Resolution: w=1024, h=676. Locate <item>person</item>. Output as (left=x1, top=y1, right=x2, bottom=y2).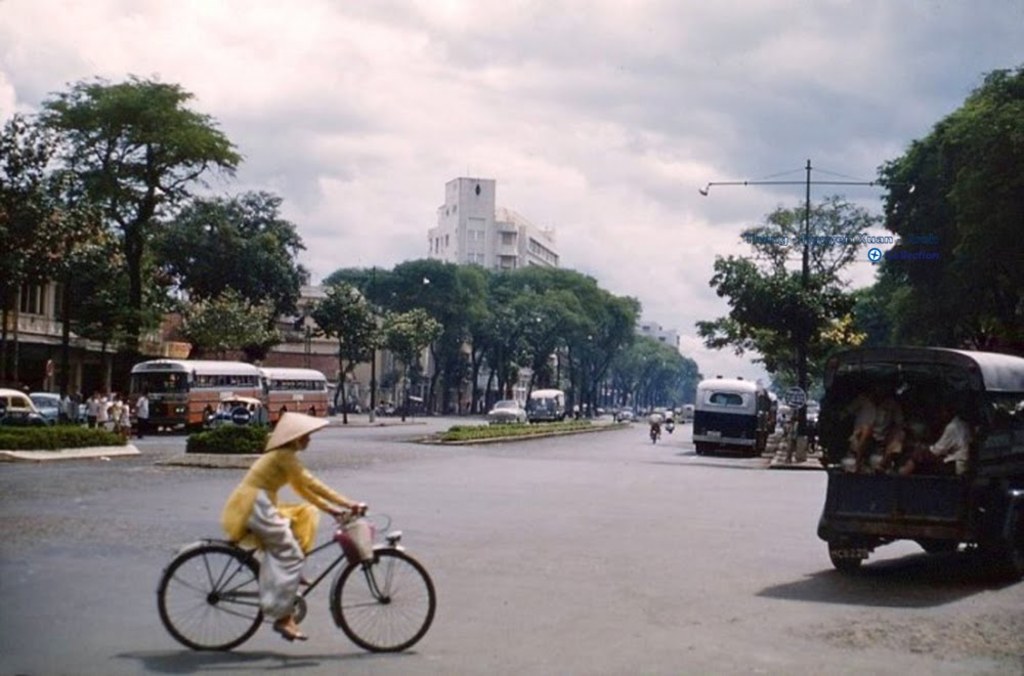
(left=830, top=374, right=914, bottom=477).
